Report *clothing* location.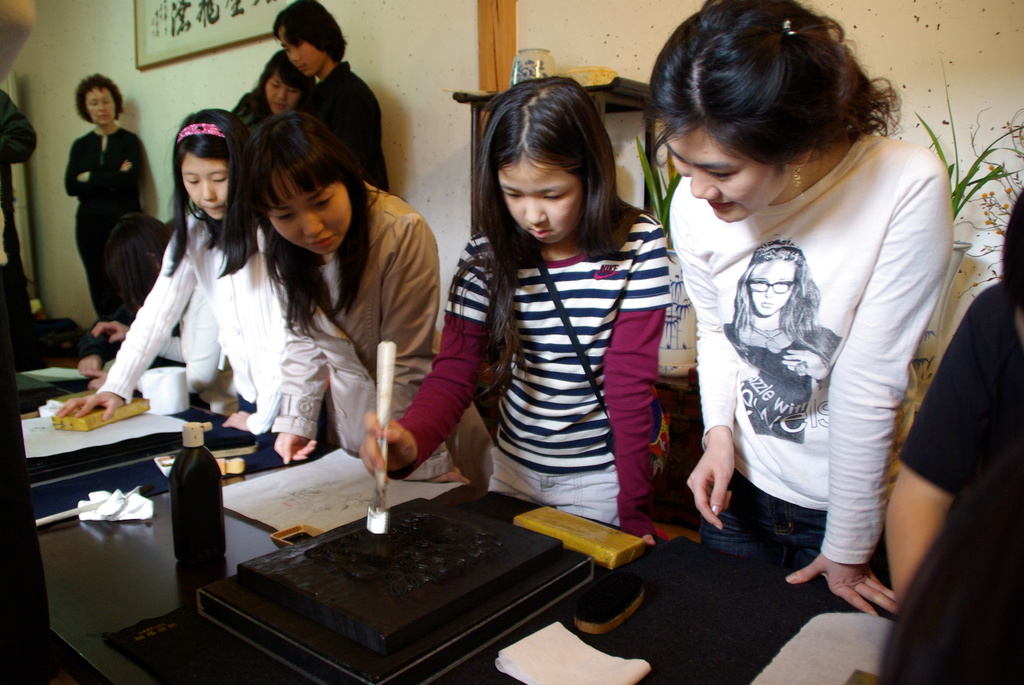
Report: x1=60, y1=127, x2=147, y2=347.
